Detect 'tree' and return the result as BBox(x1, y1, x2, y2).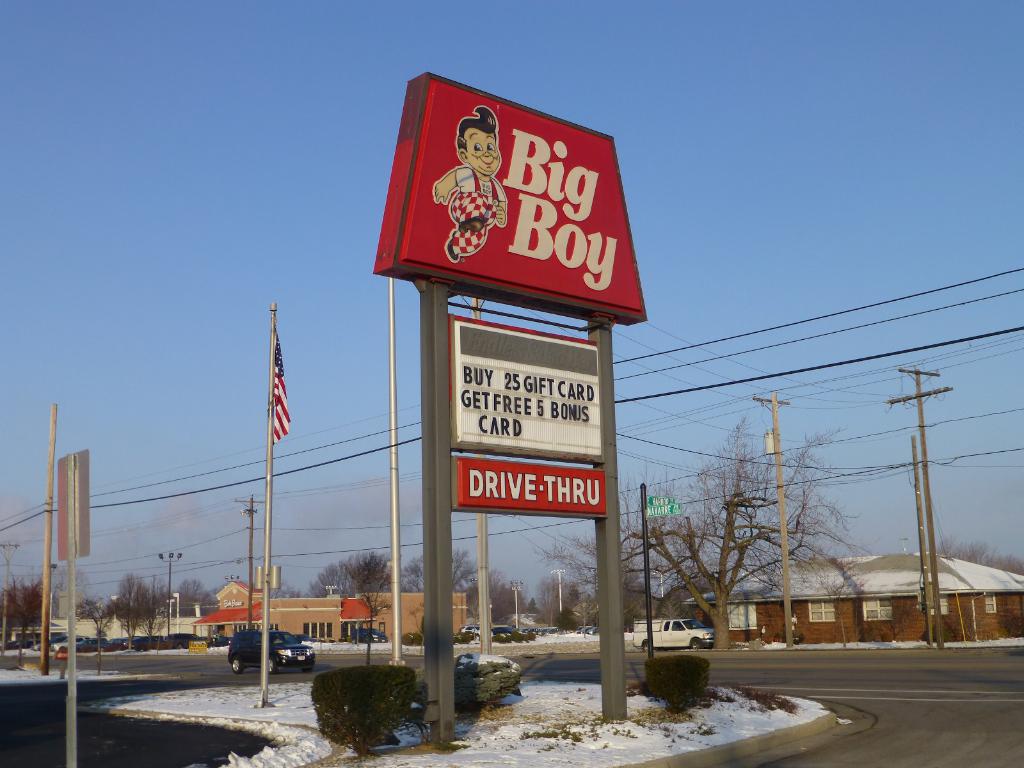
BBox(318, 545, 396, 590).
